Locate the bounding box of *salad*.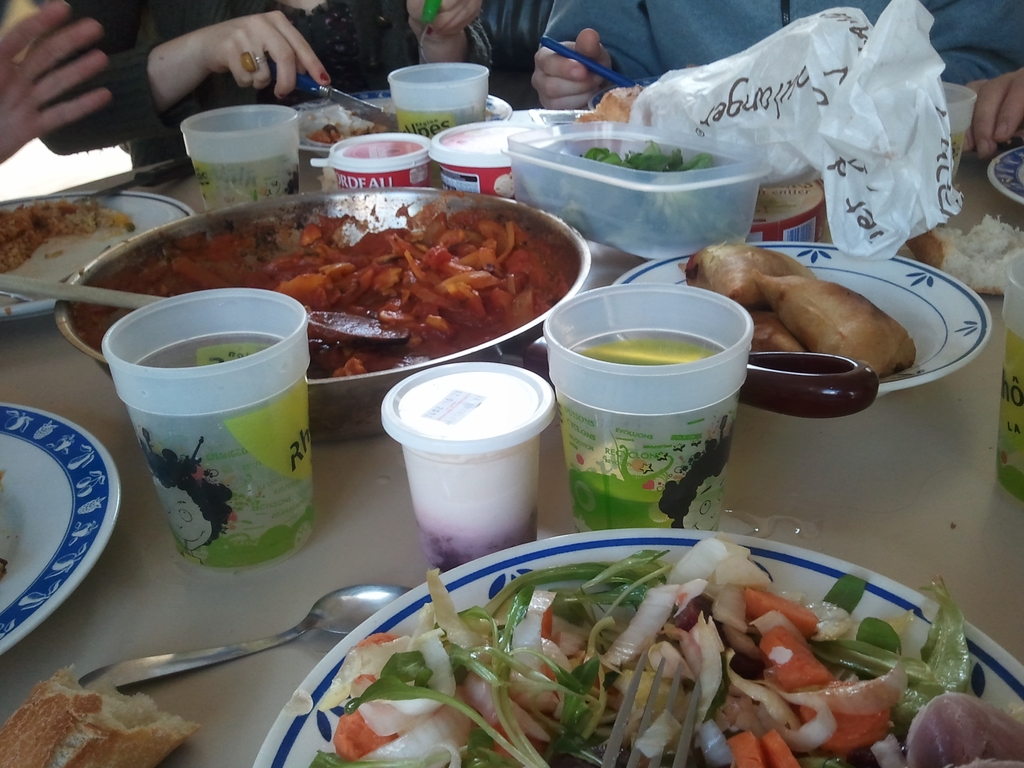
Bounding box: rect(301, 524, 1023, 767).
